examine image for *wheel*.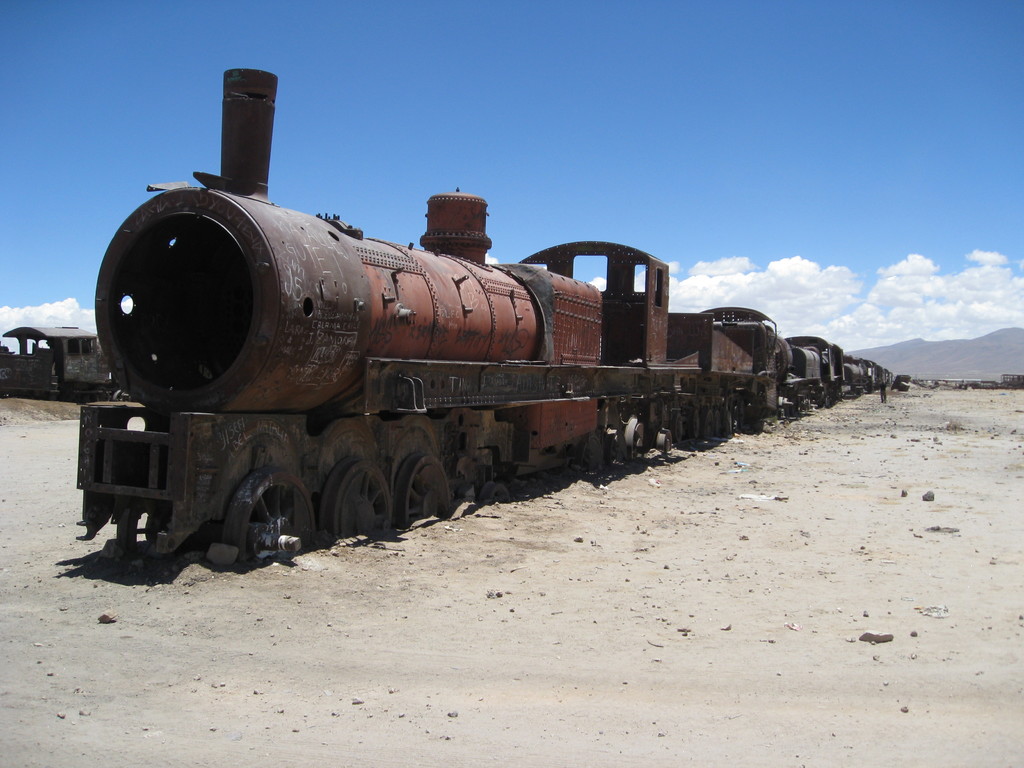
Examination result: left=318, top=454, right=399, bottom=547.
